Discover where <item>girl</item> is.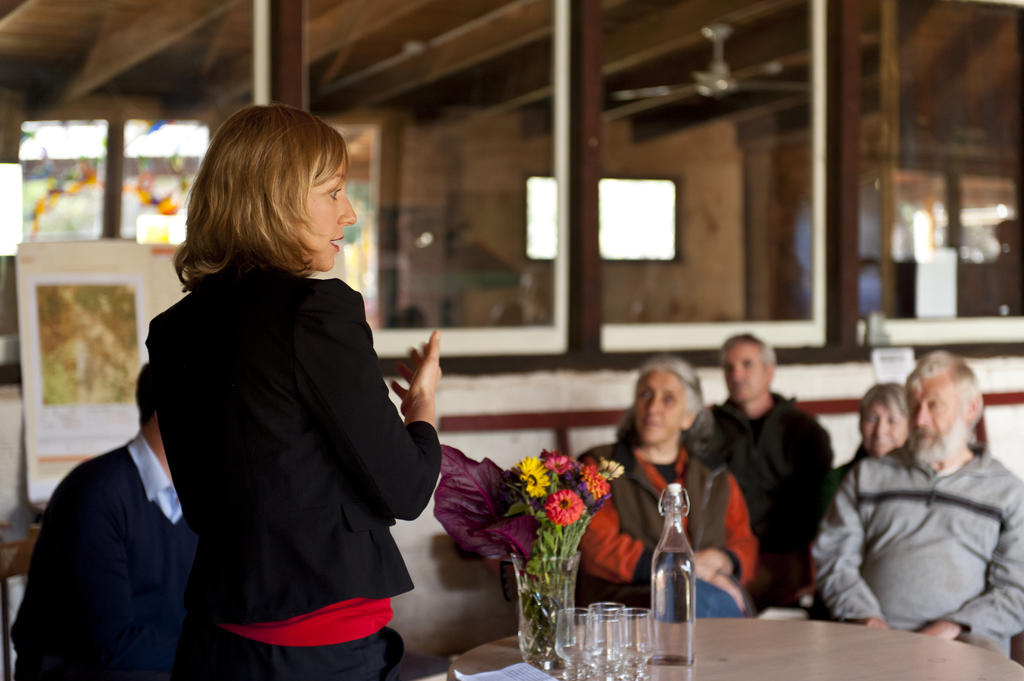
Discovered at (144,104,444,680).
